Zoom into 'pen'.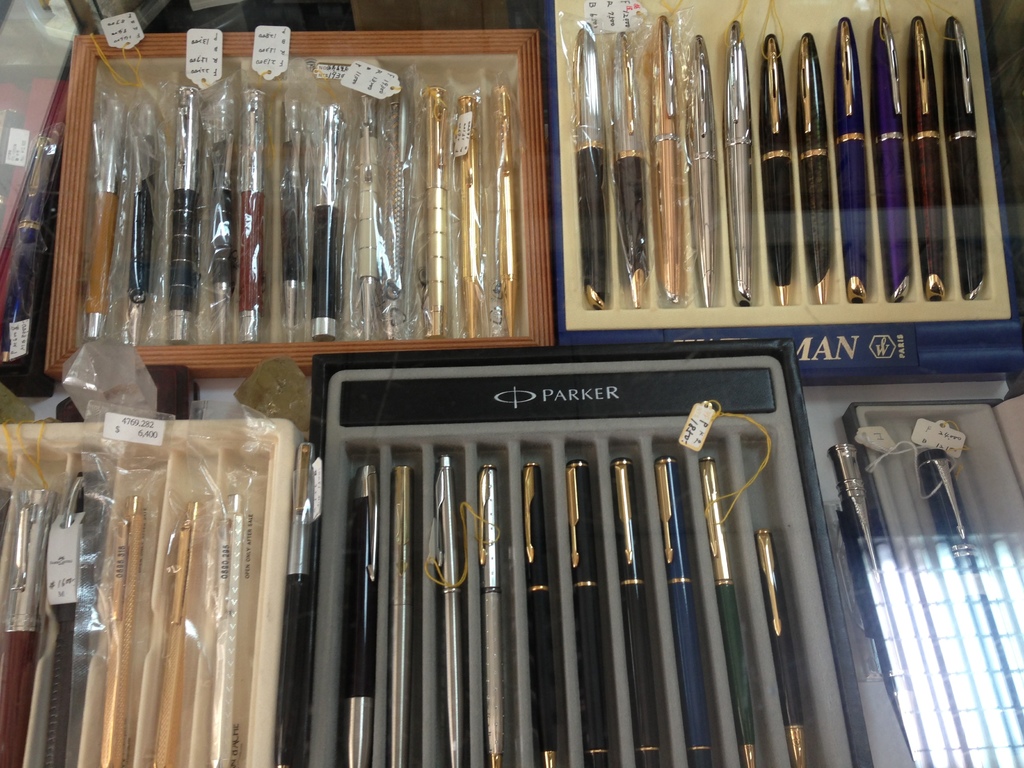
Zoom target: l=96, t=493, r=144, b=767.
